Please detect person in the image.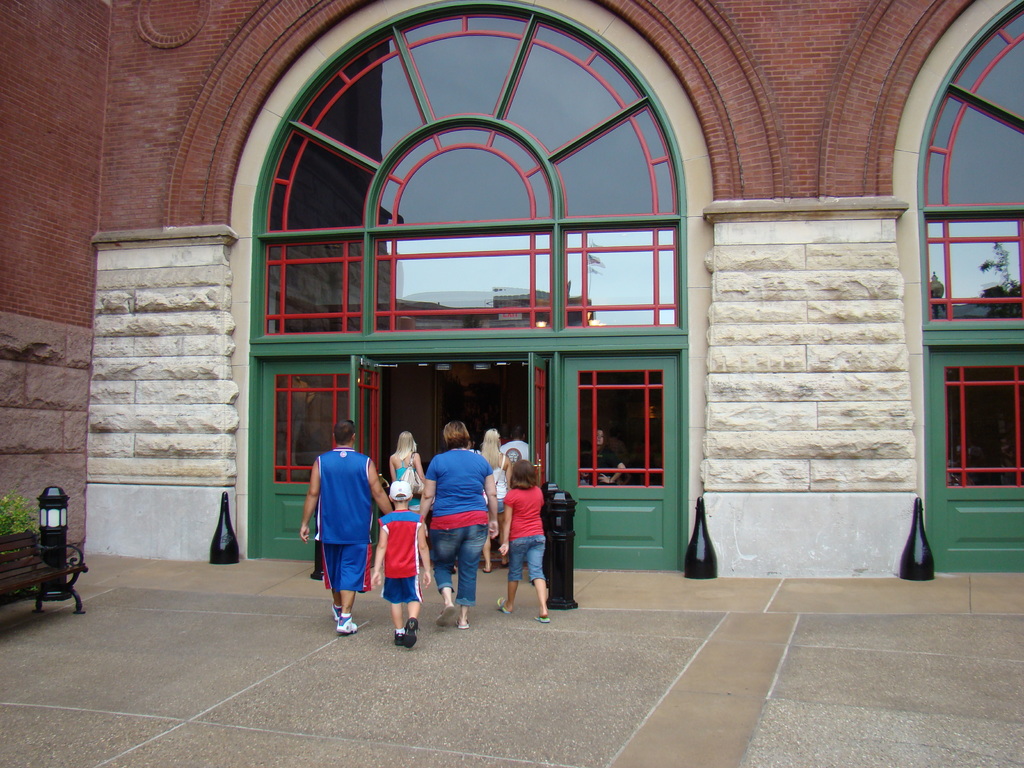
box=[467, 424, 513, 570].
